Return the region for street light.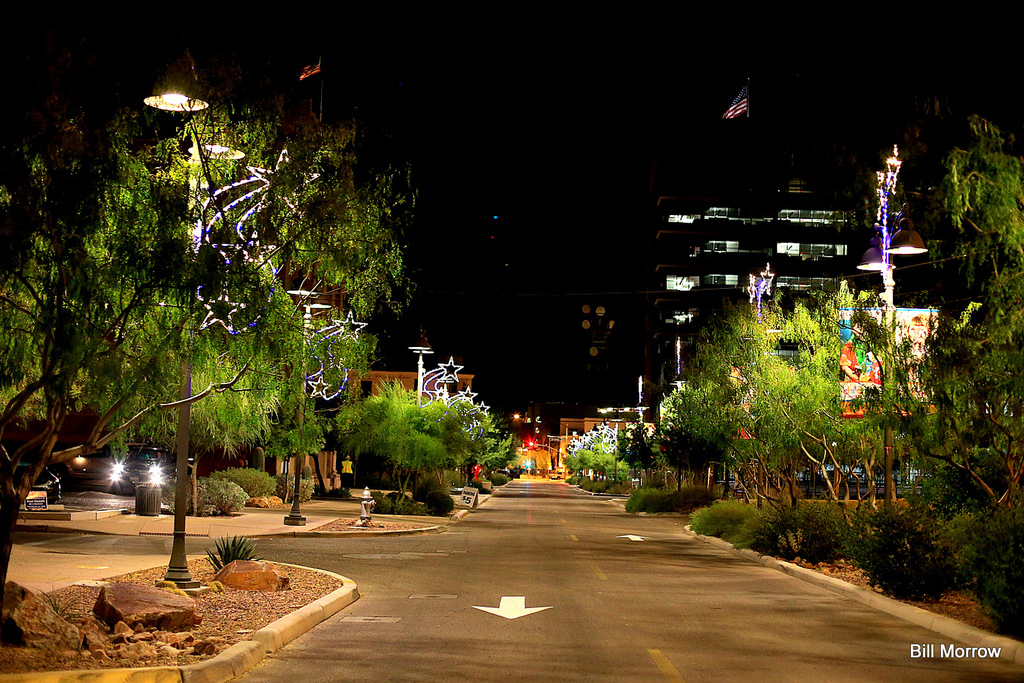
x1=153, y1=74, x2=242, y2=599.
